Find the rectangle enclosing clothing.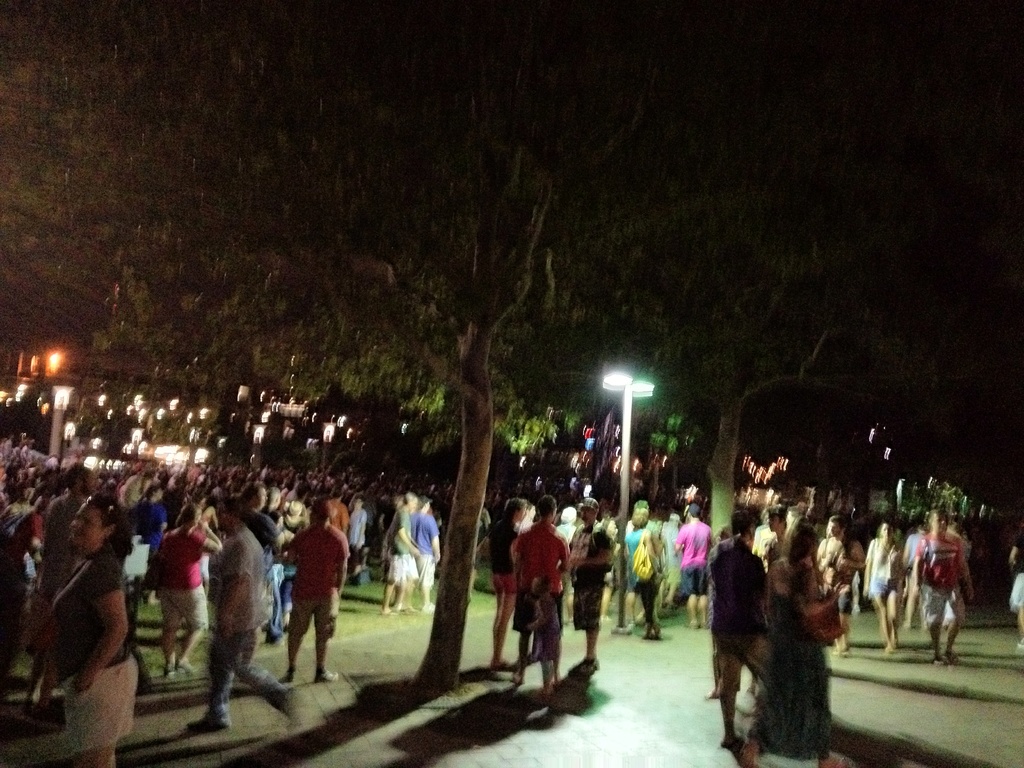
(left=508, top=522, right=571, bottom=630).
